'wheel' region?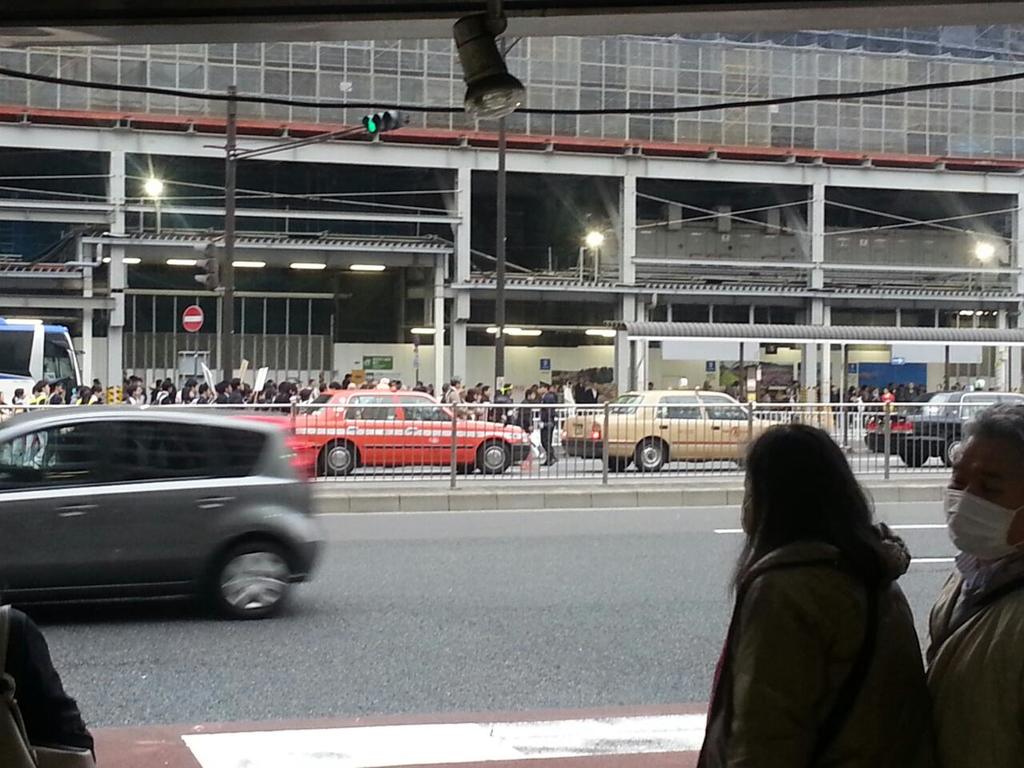
(205, 536, 294, 618)
